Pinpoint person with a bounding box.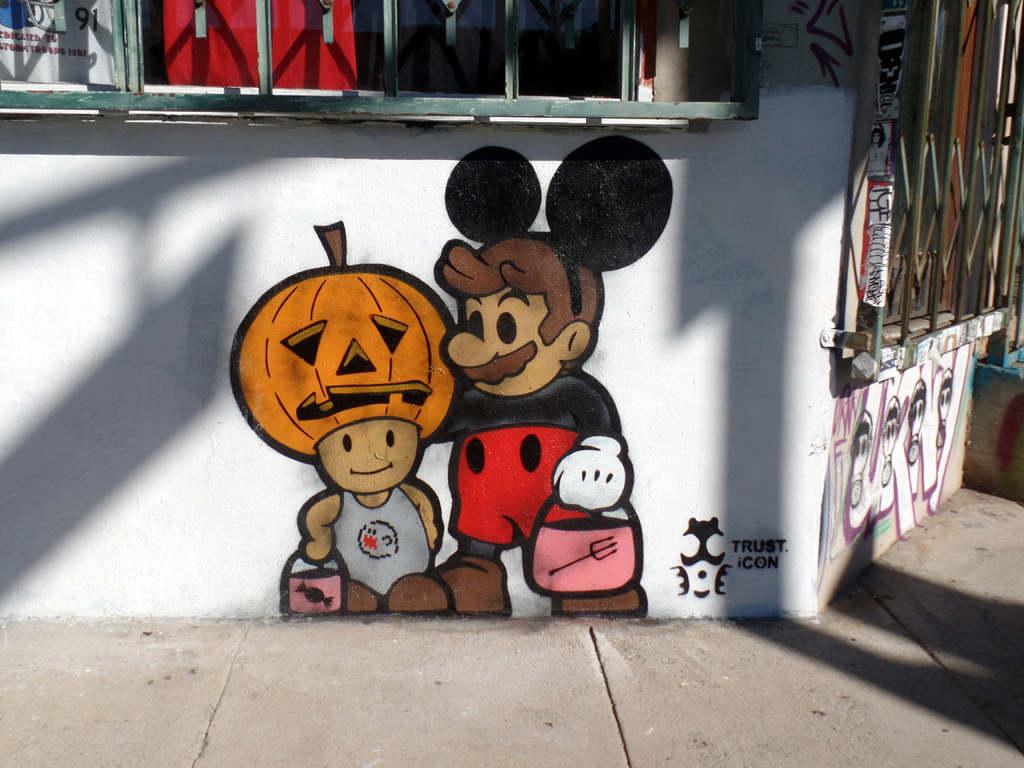
[297,408,445,619].
